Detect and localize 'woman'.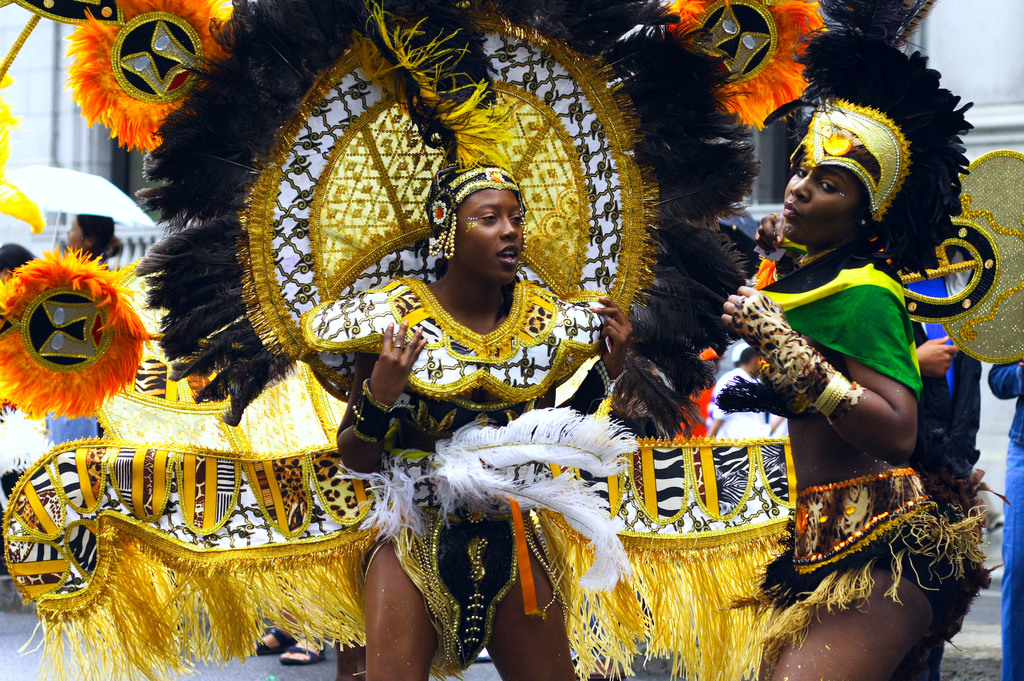
Localized at (695, 23, 983, 680).
